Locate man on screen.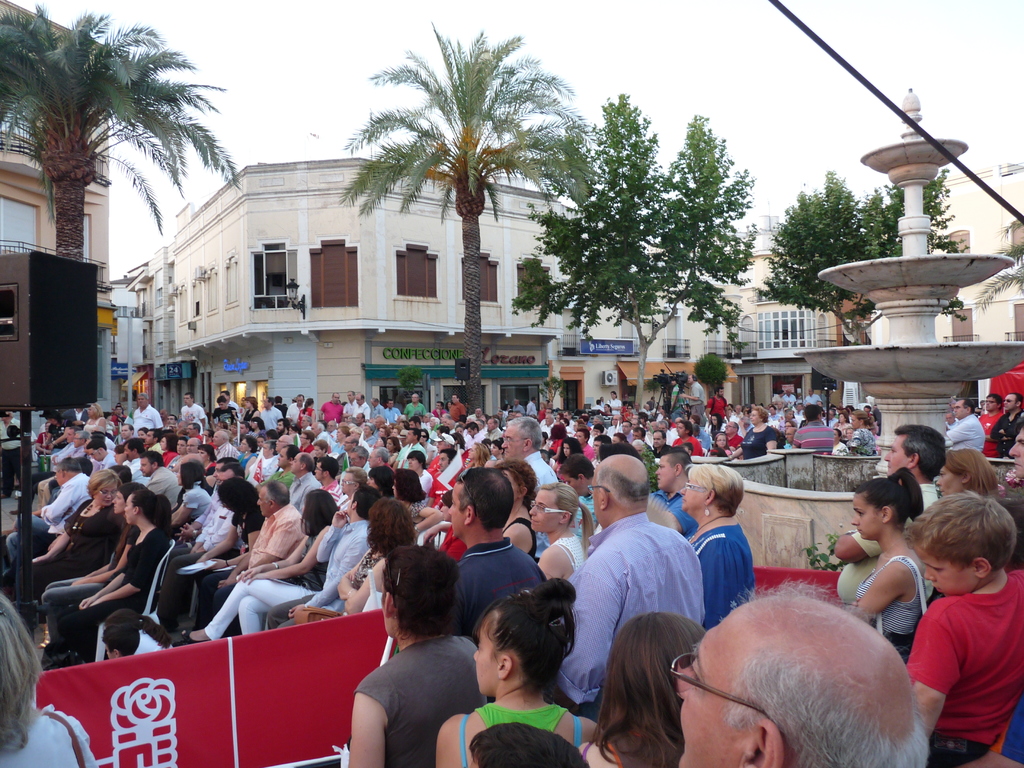
On screen at (446,395,466,416).
